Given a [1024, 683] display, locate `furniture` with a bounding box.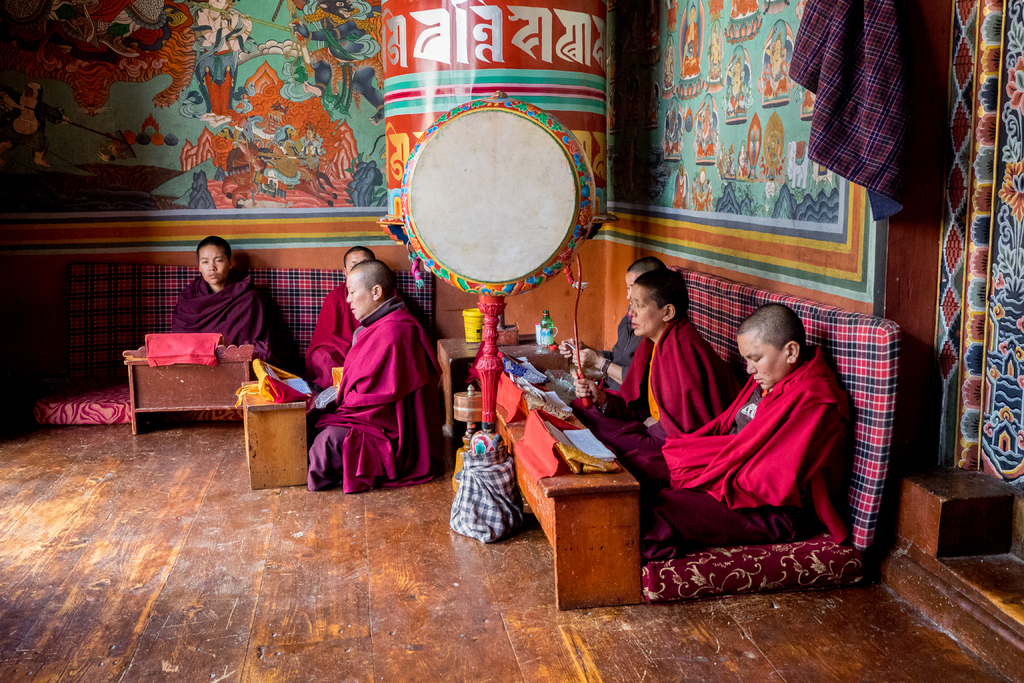
Located: 0:267:434:422.
